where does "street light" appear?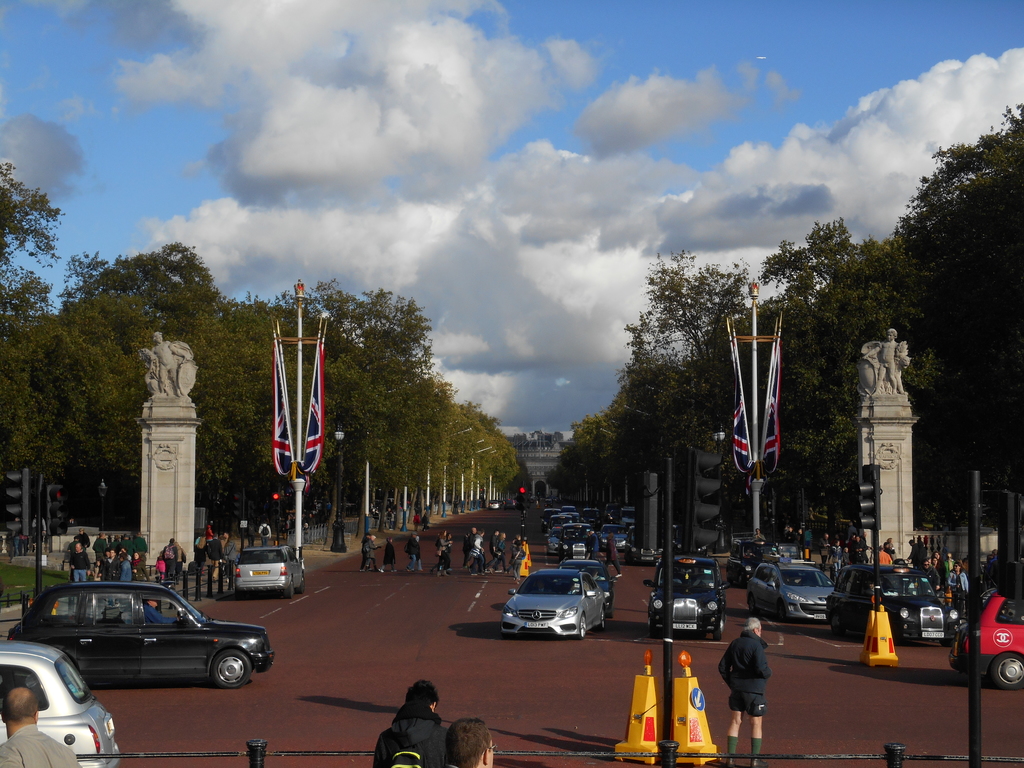
Appears at crop(354, 377, 423, 542).
